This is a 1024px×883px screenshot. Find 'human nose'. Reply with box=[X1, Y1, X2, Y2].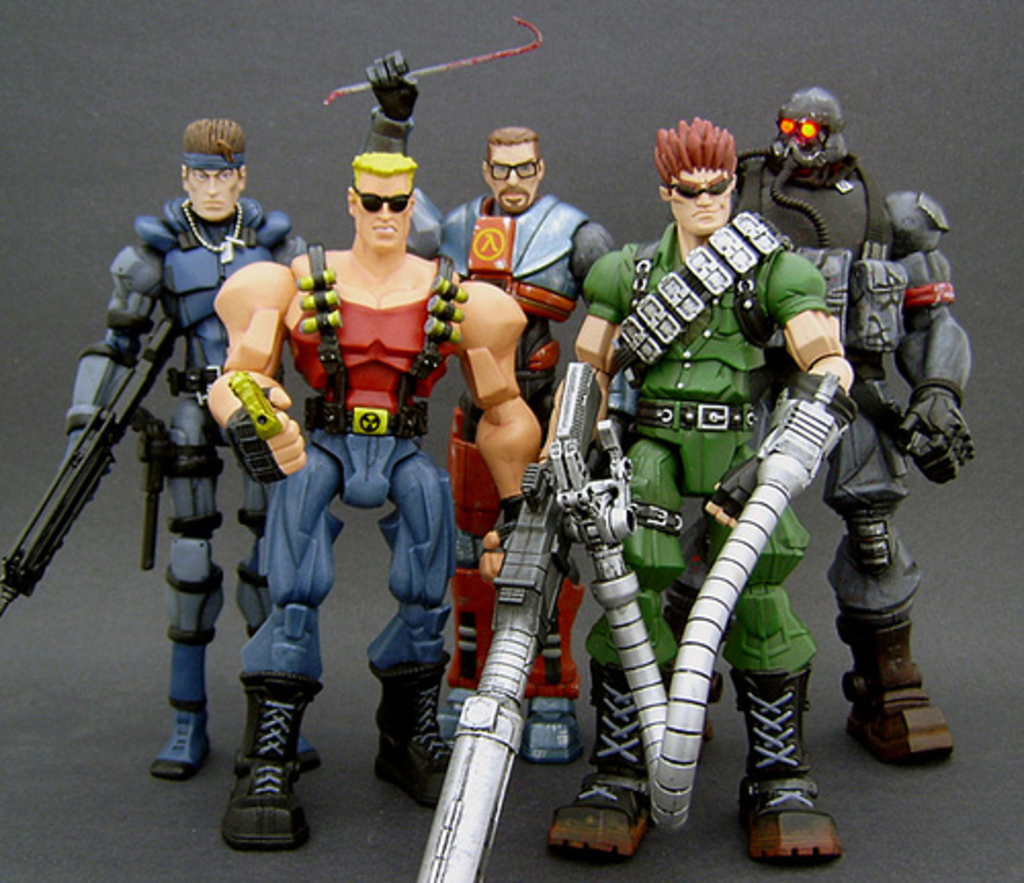
box=[692, 184, 711, 205].
